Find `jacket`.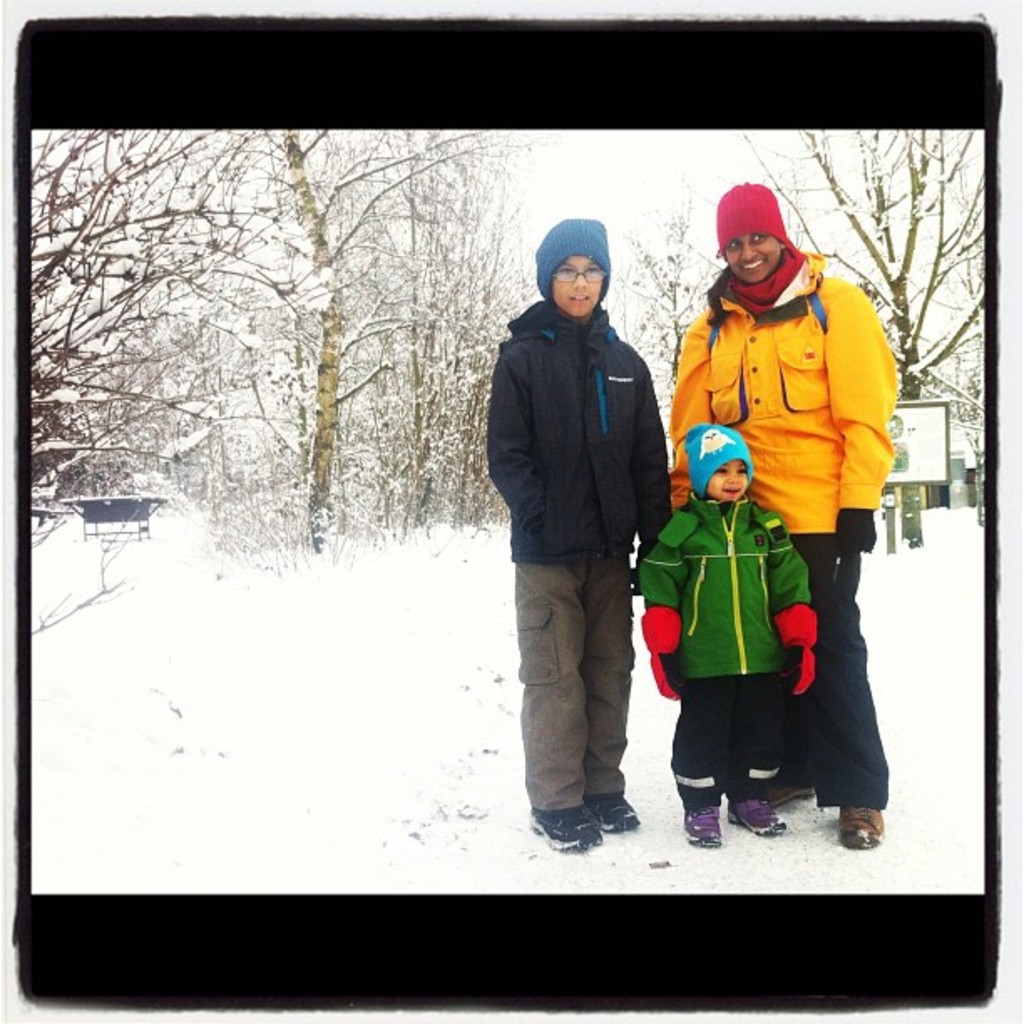
region(637, 492, 810, 674).
